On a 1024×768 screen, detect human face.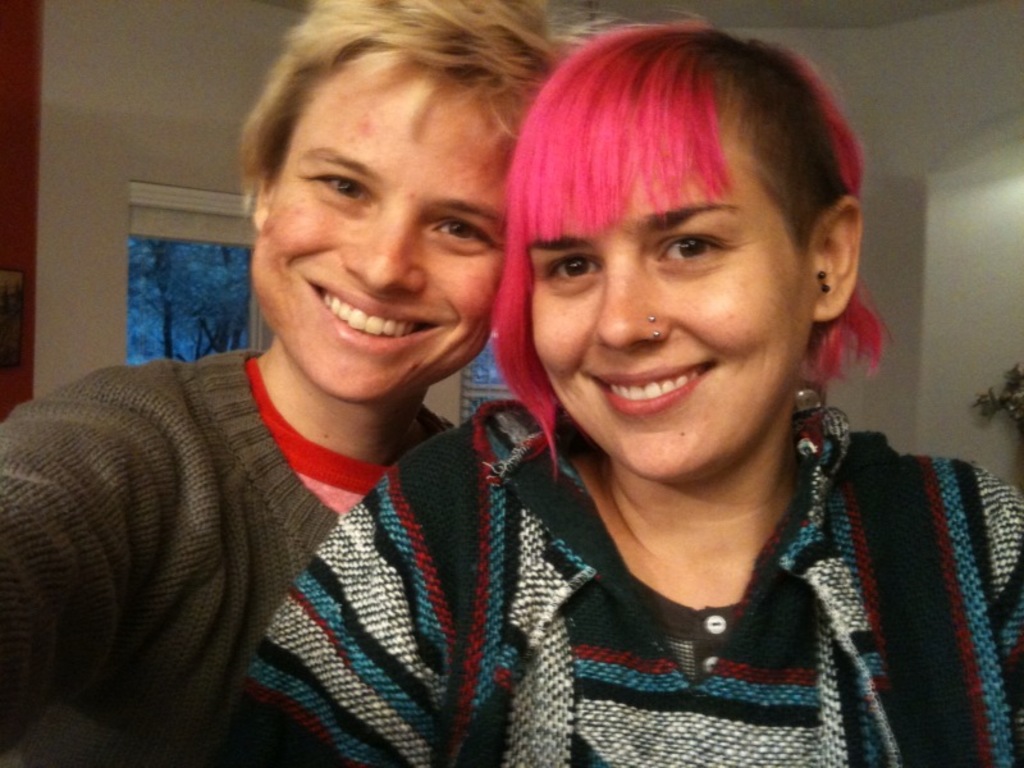
bbox=[531, 141, 813, 486].
